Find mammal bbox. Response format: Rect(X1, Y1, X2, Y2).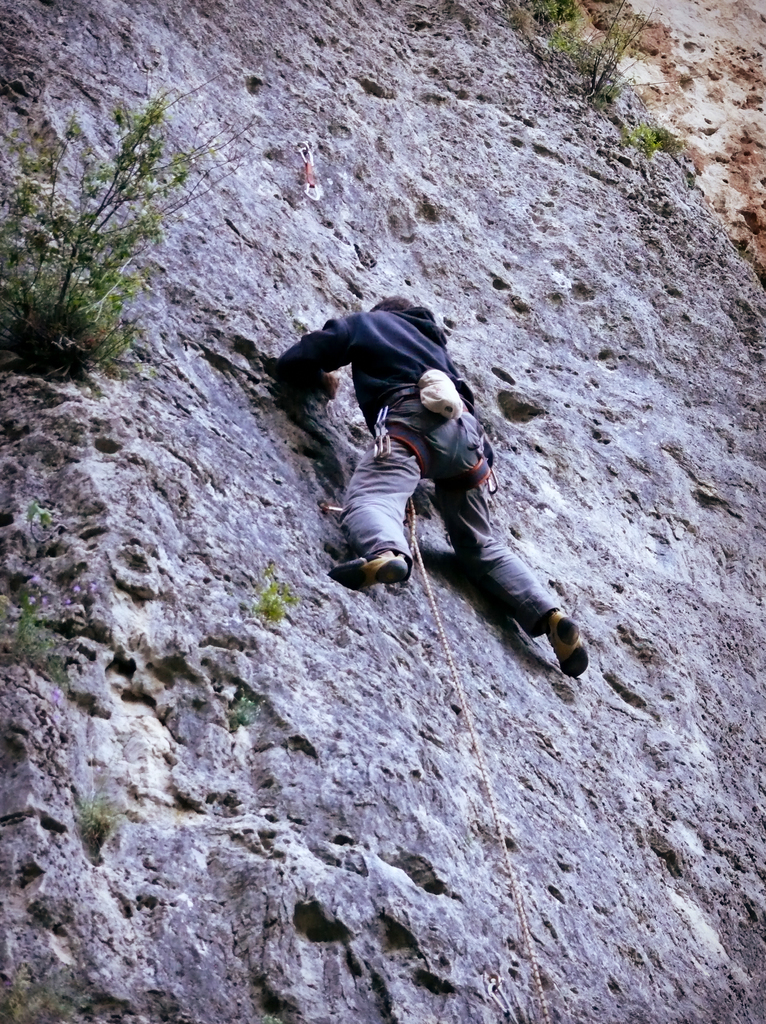
Rect(283, 308, 574, 652).
